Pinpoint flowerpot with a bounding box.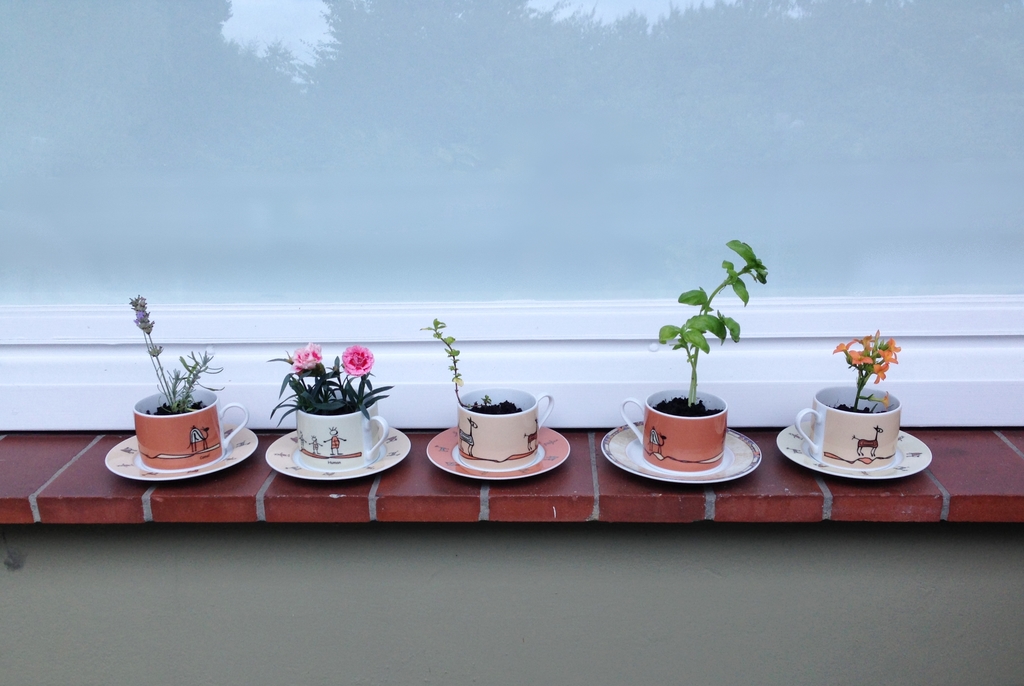
Rect(131, 384, 250, 471).
